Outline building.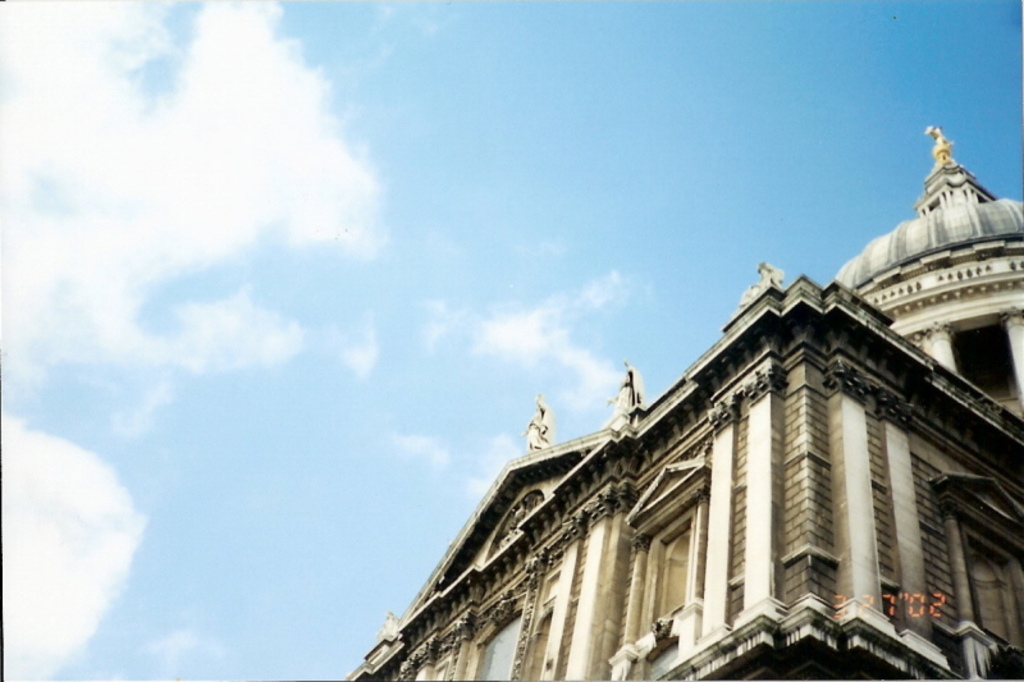
Outline: (340, 123, 1023, 681).
